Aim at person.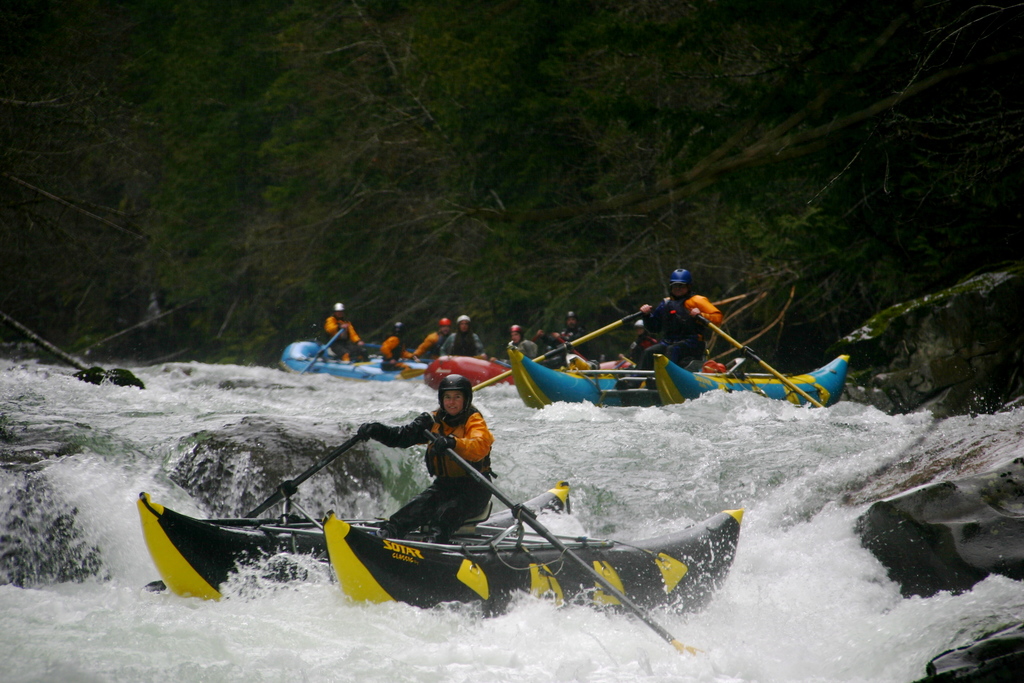
Aimed at 433/315/488/361.
